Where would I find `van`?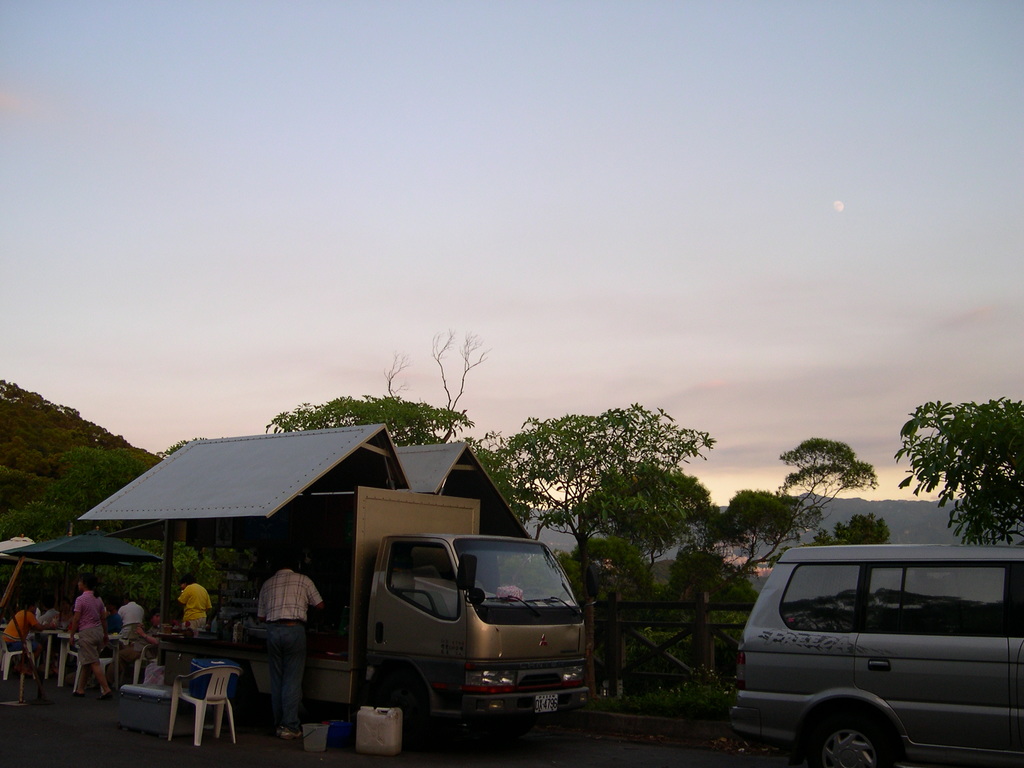
At box(726, 543, 1023, 767).
